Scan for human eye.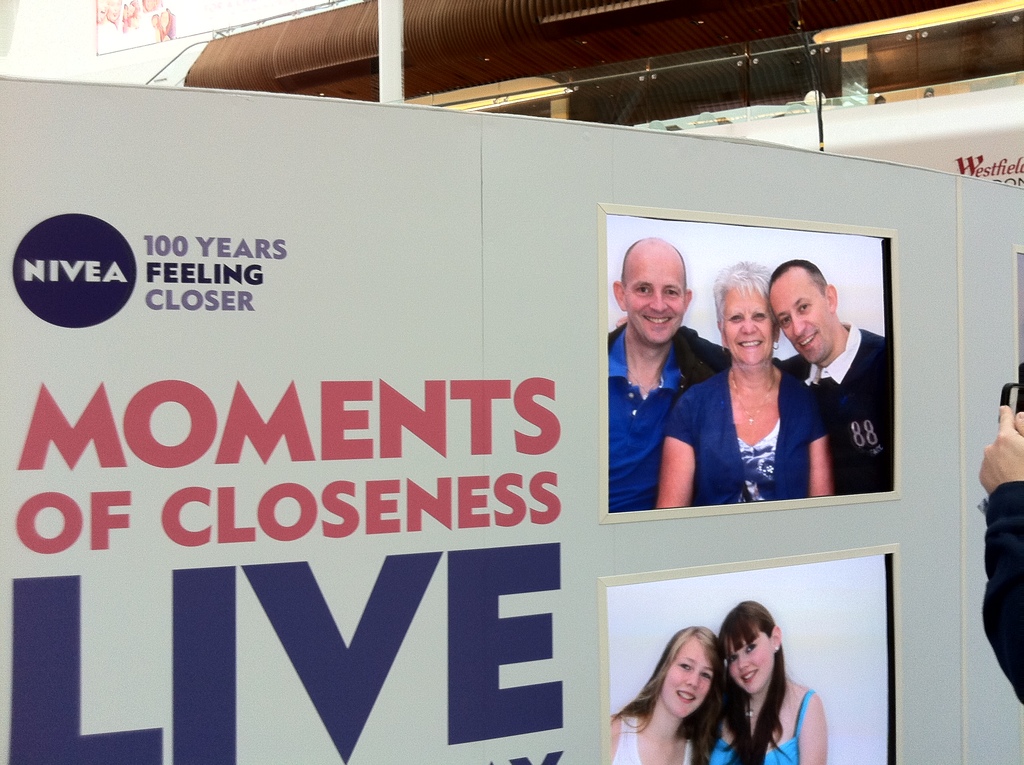
Scan result: bbox(797, 300, 812, 315).
